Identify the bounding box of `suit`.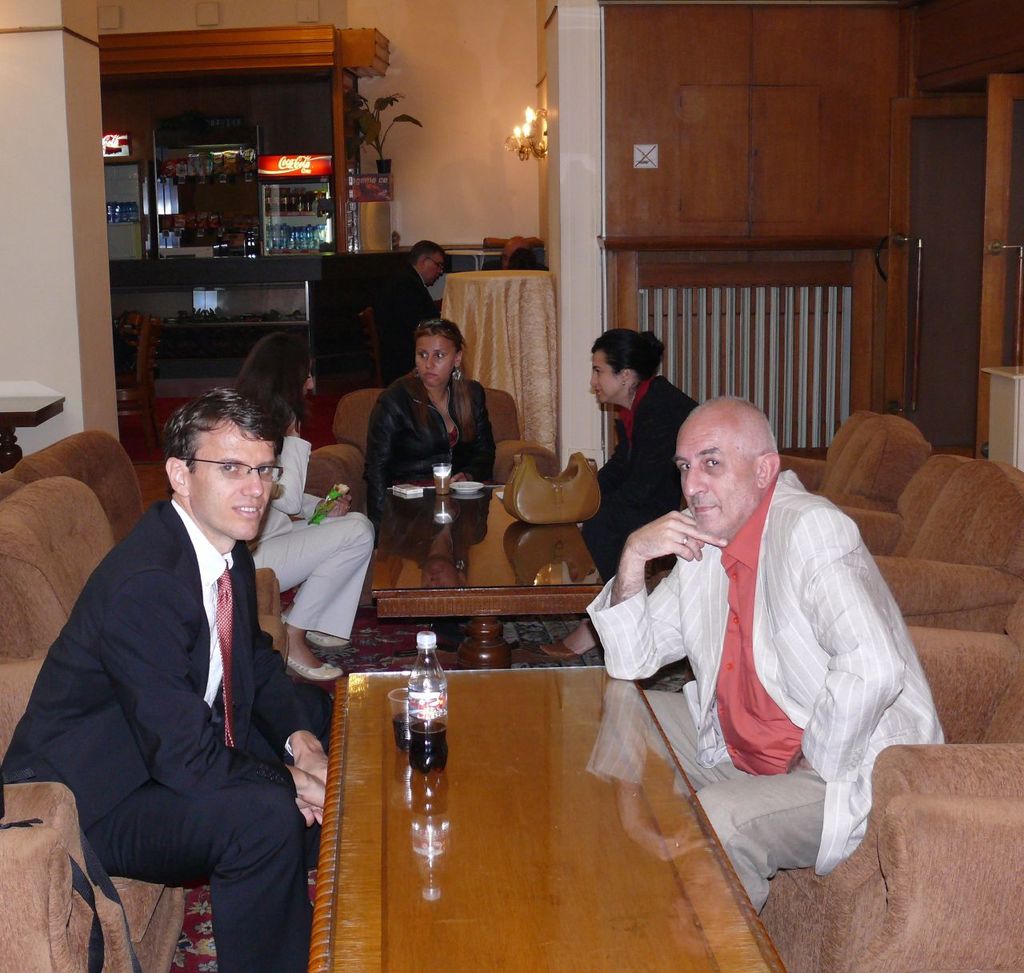
[x1=578, y1=378, x2=702, y2=578].
